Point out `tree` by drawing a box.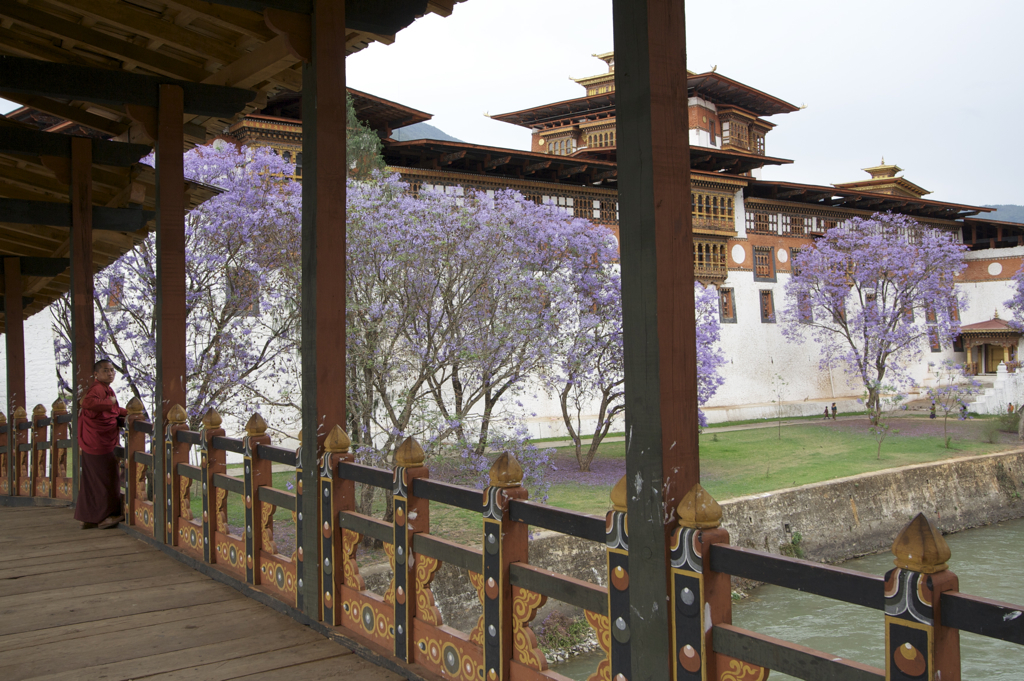
361:160:490:522.
